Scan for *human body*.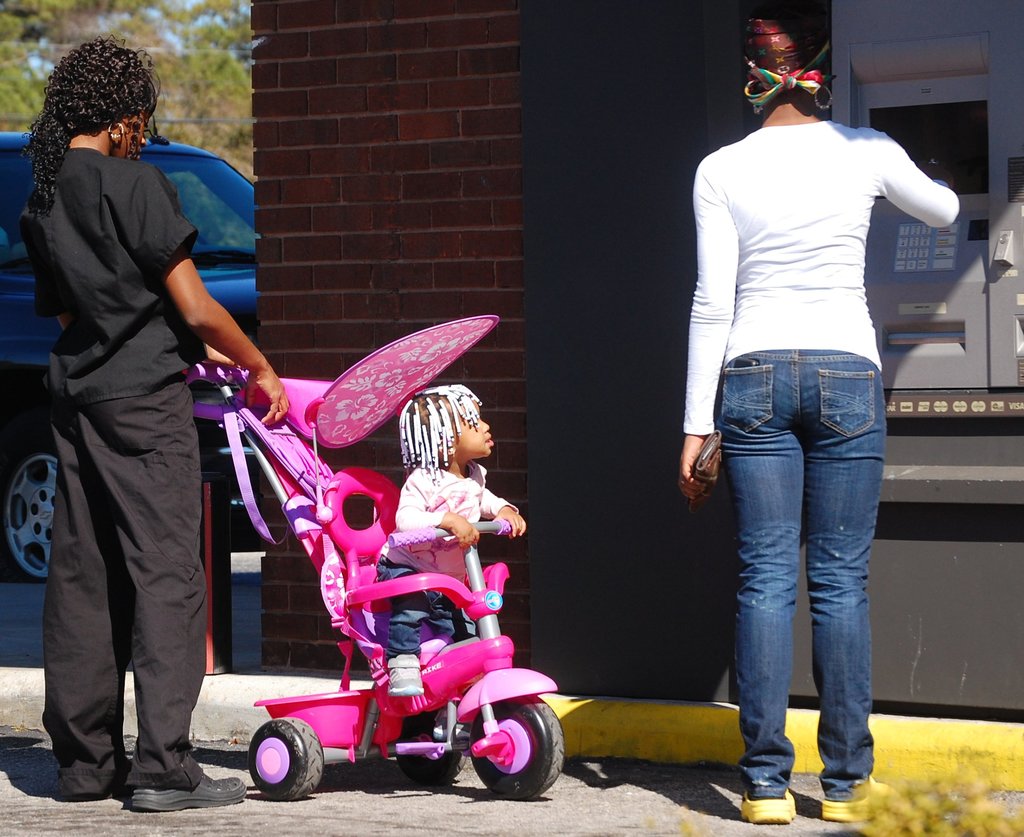
Scan result: bbox(669, 119, 963, 827).
